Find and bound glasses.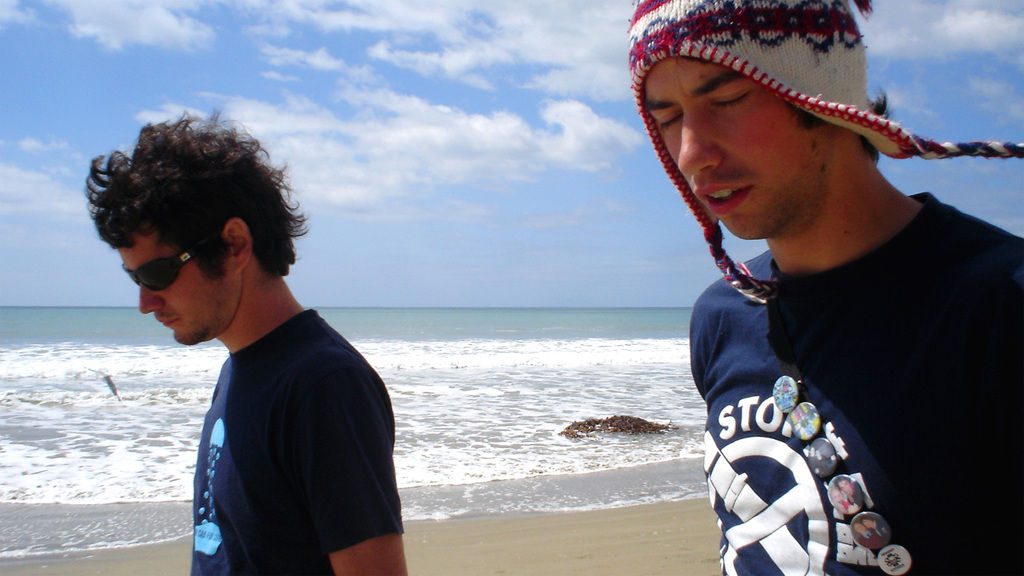
Bound: BBox(120, 237, 225, 289).
